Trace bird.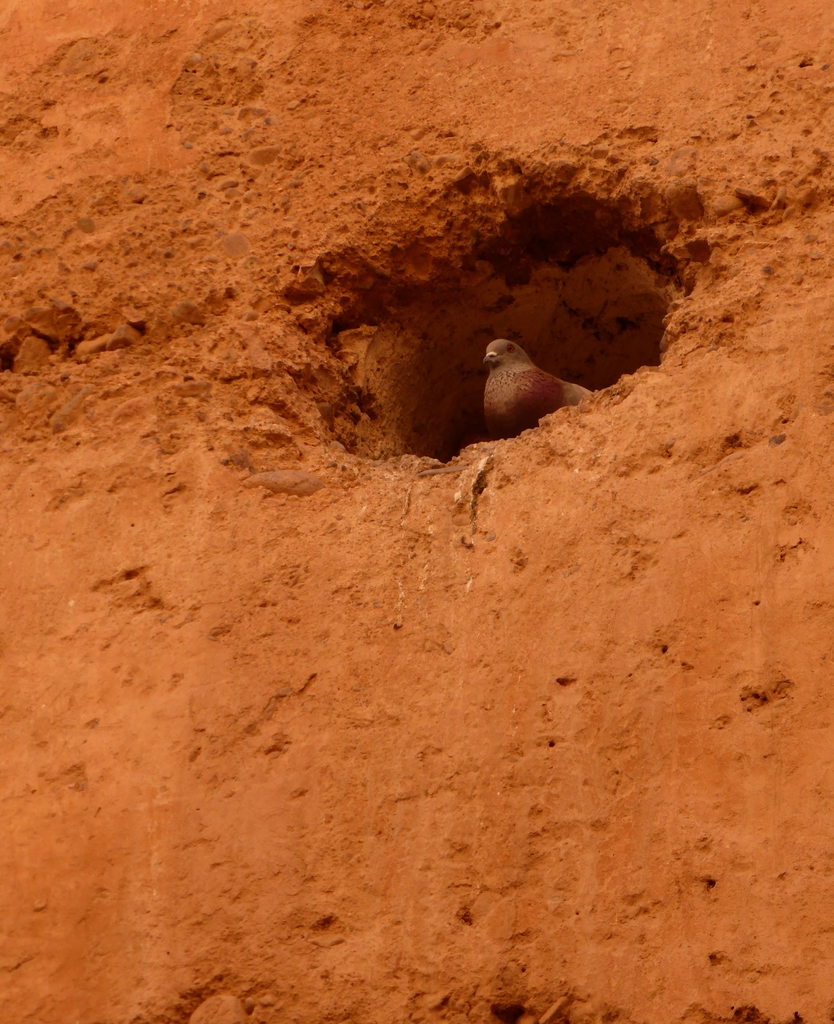
Traced to x1=468 y1=326 x2=619 y2=430.
